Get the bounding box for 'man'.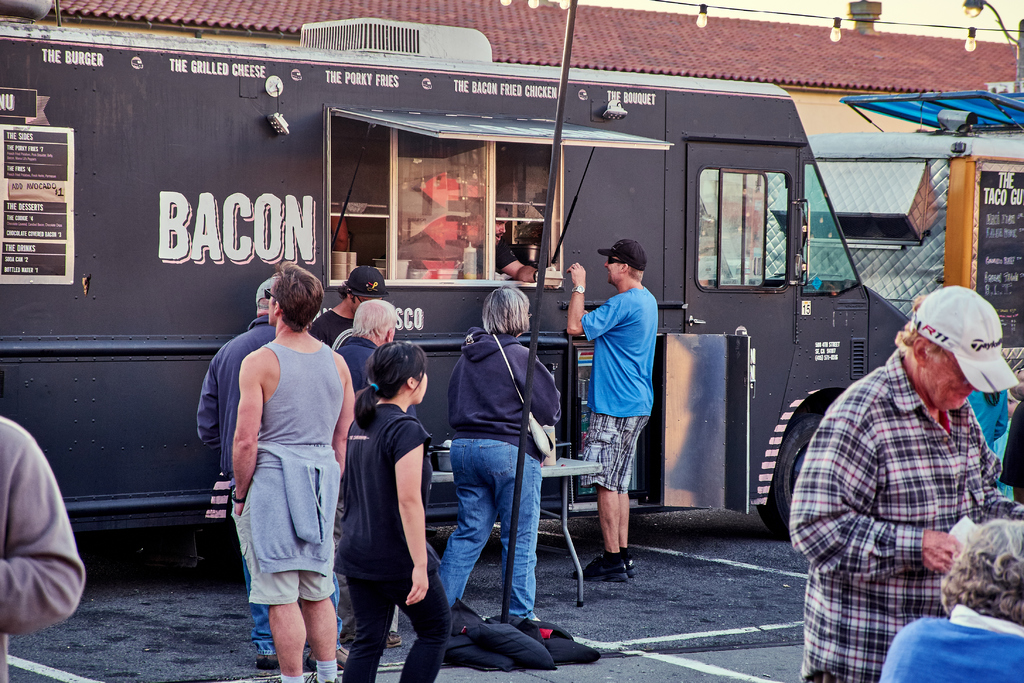
(406,208,536,283).
